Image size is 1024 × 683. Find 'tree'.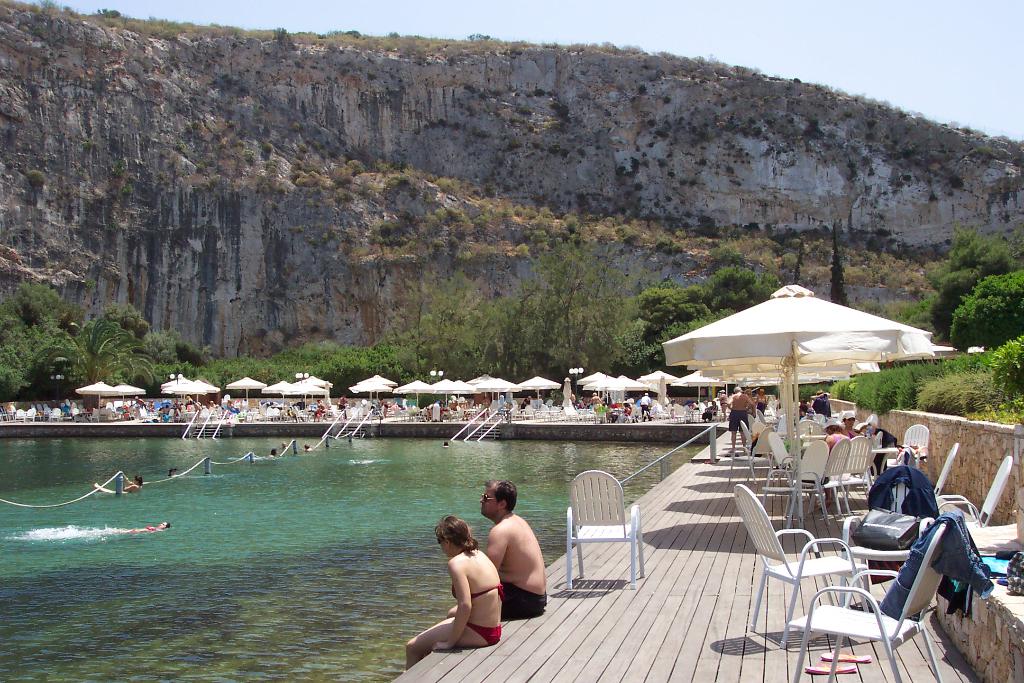
region(0, 276, 79, 393).
